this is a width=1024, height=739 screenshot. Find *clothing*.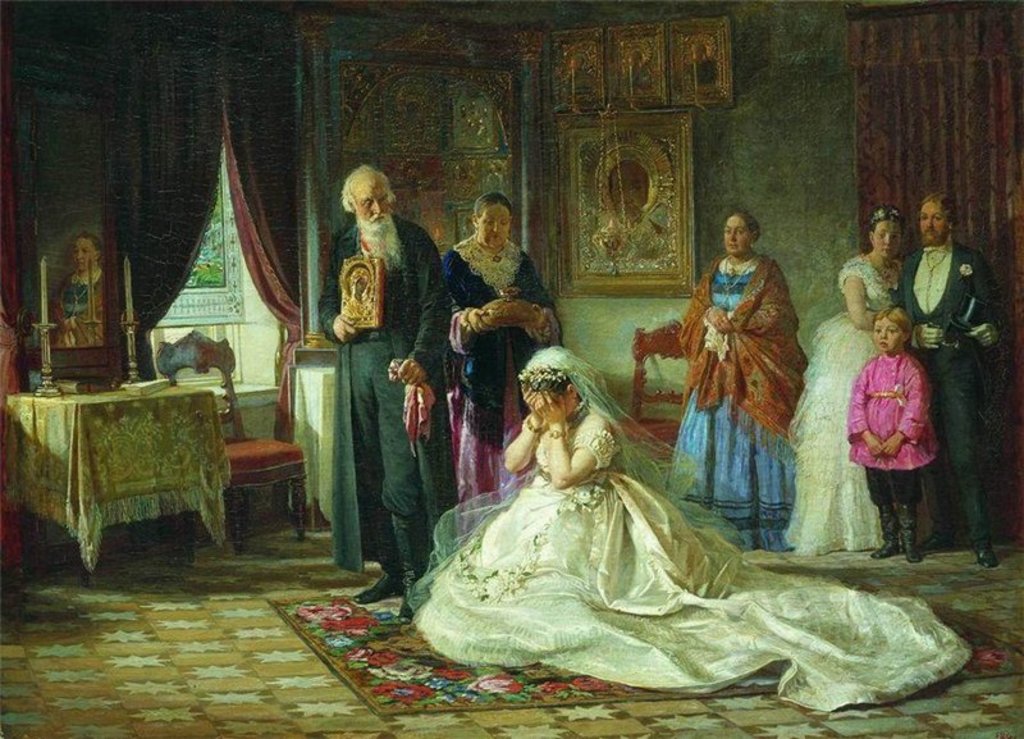
Bounding box: x1=902, y1=238, x2=1009, y2=542.
